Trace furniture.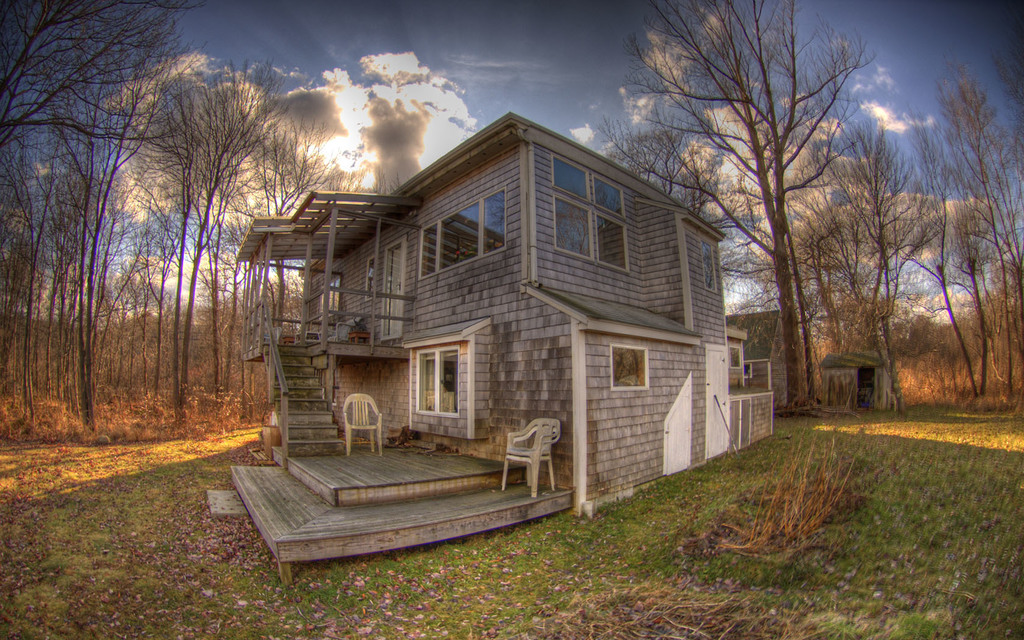
Traced to 504,413,559,499.
